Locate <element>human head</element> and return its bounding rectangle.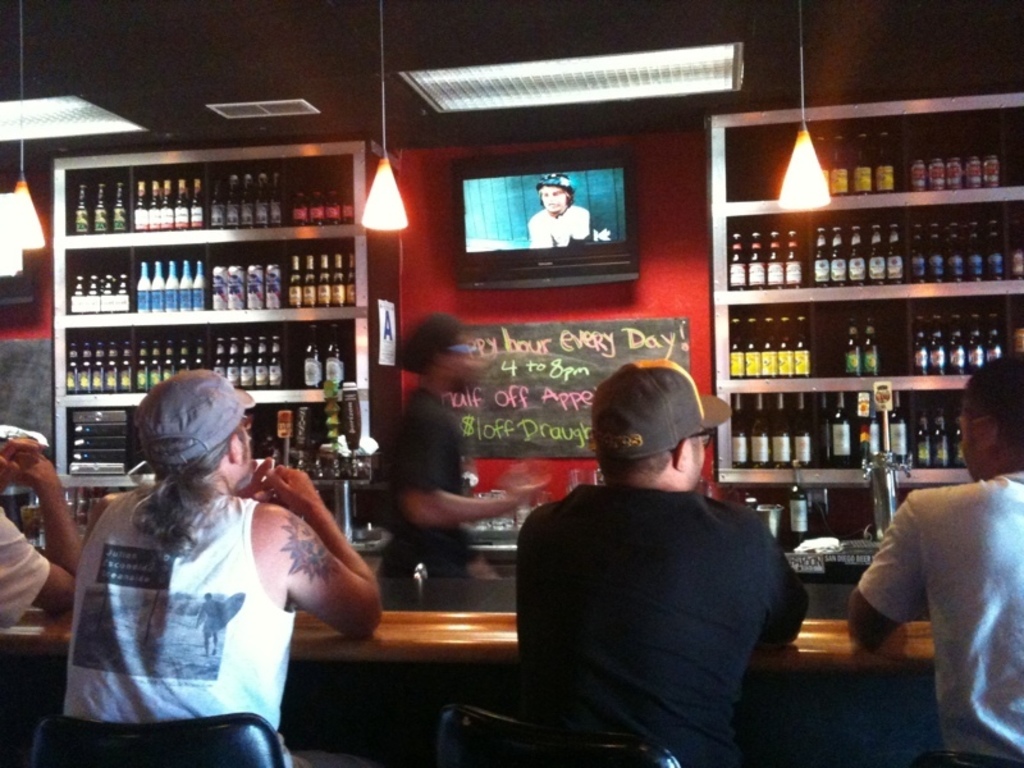
select_region(534, 173, 573, 215).
